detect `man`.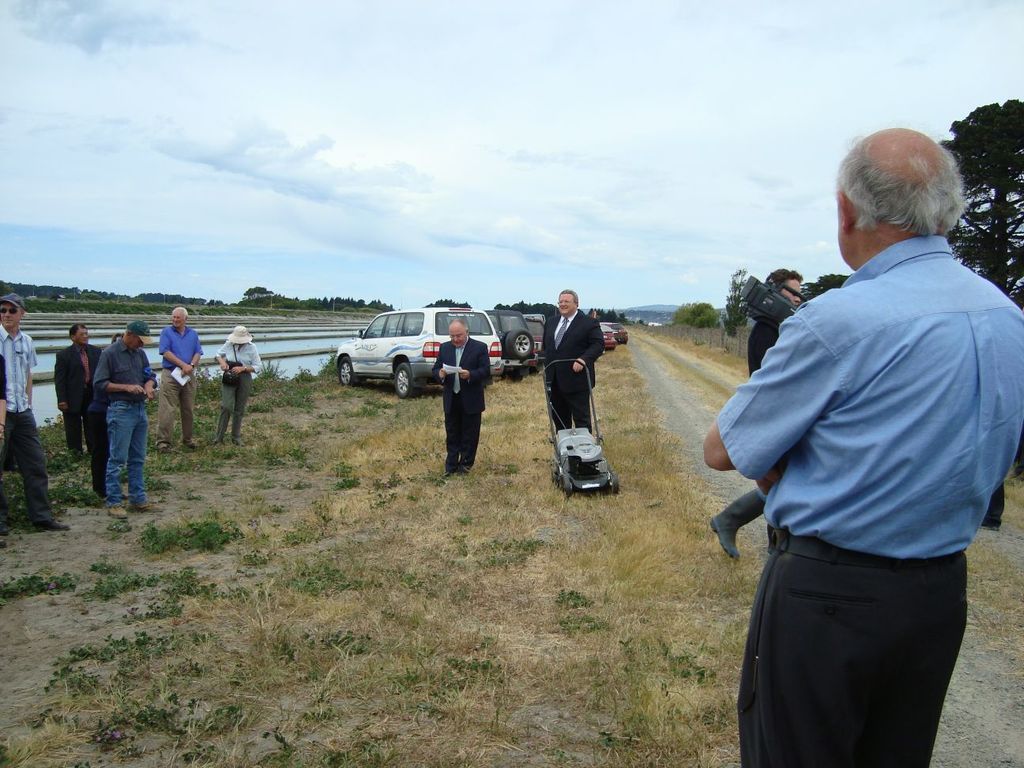
Detected at rect(706, 266, 804, 558).
